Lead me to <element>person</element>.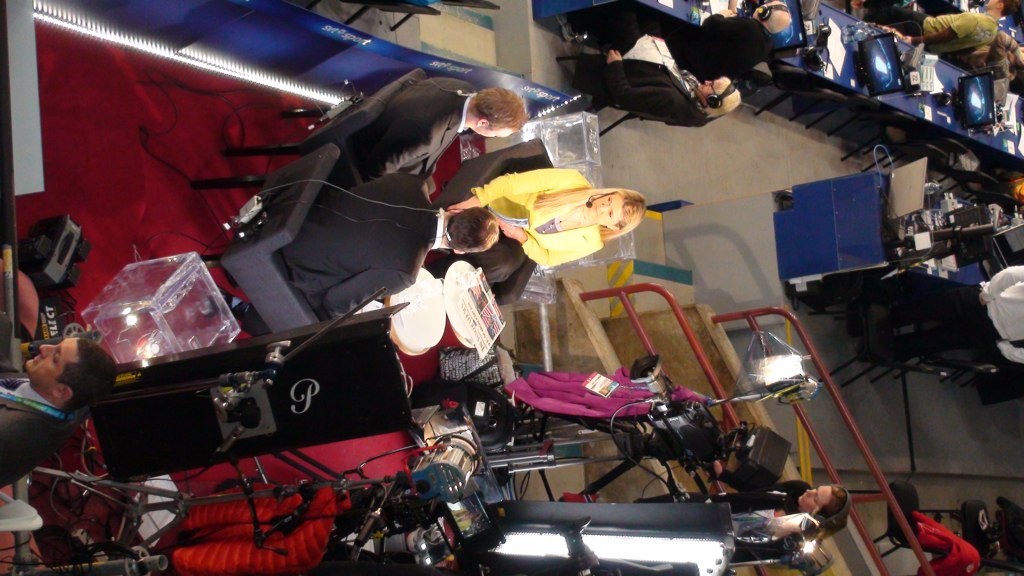
Lead to select_region(440, 166, 648, 273).
